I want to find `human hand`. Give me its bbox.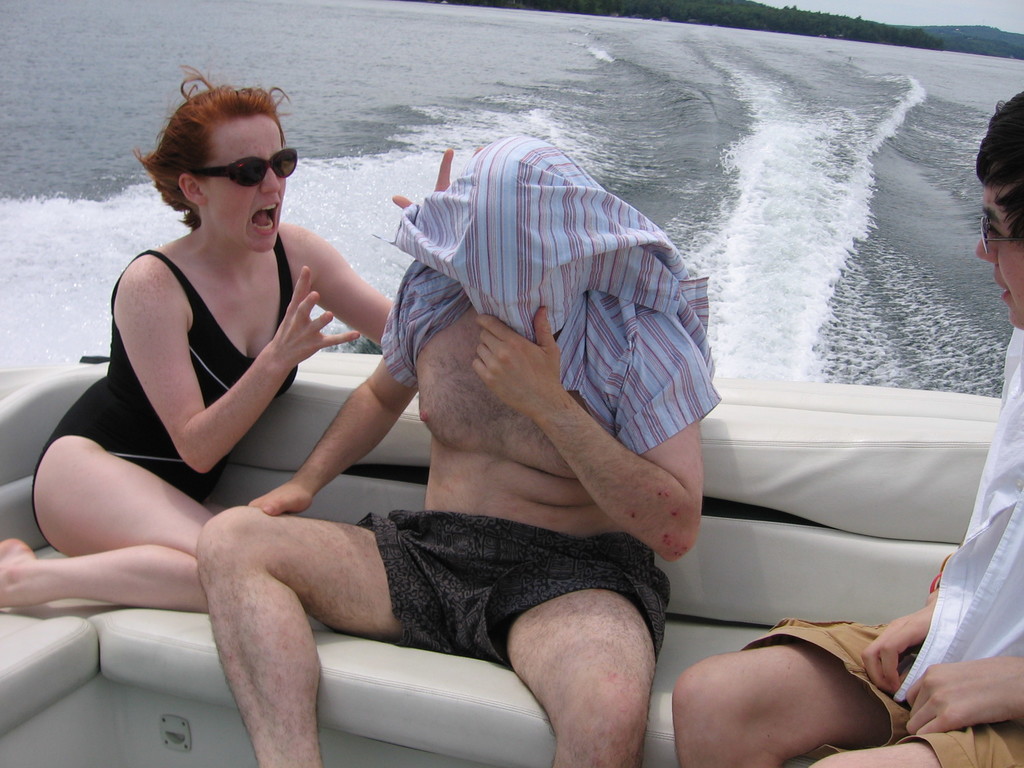
Rect(388, 146, 487, 211).
